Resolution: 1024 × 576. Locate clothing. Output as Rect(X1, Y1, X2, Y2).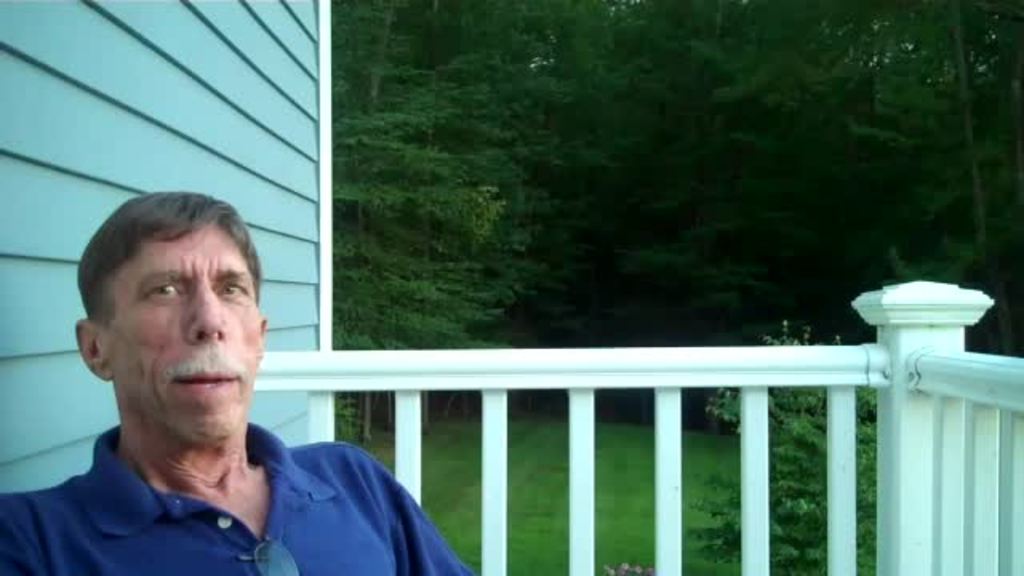
Rect(0, 354, 472, 574).
